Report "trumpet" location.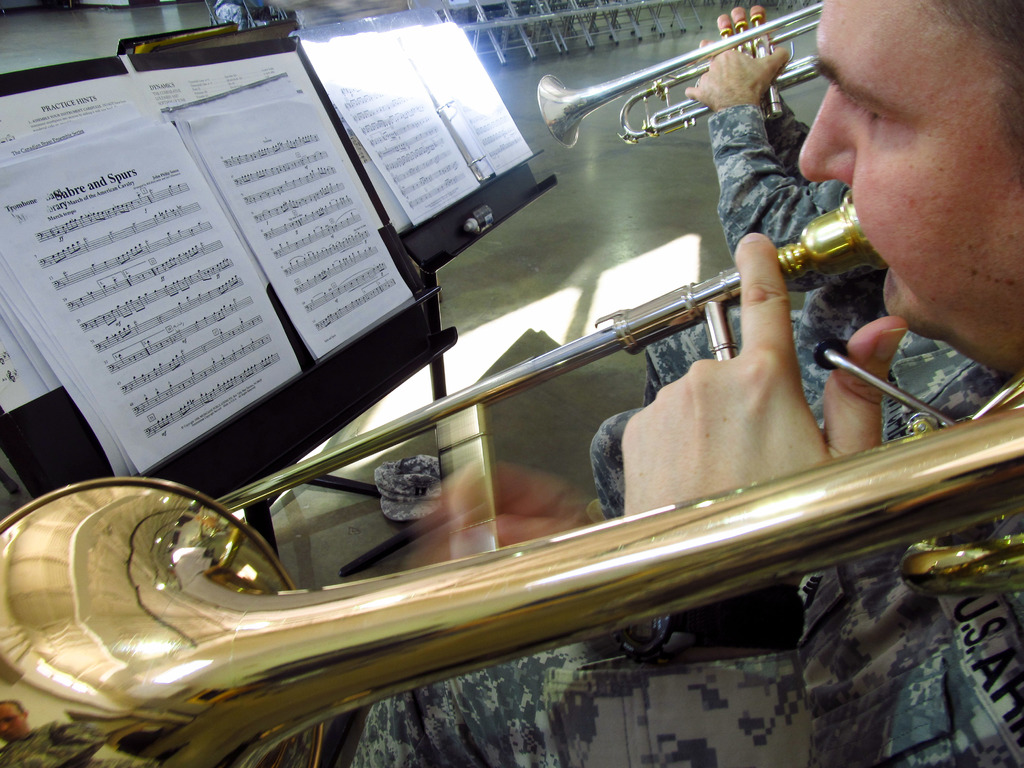
Report: locate(535, 1, 828, 150).
